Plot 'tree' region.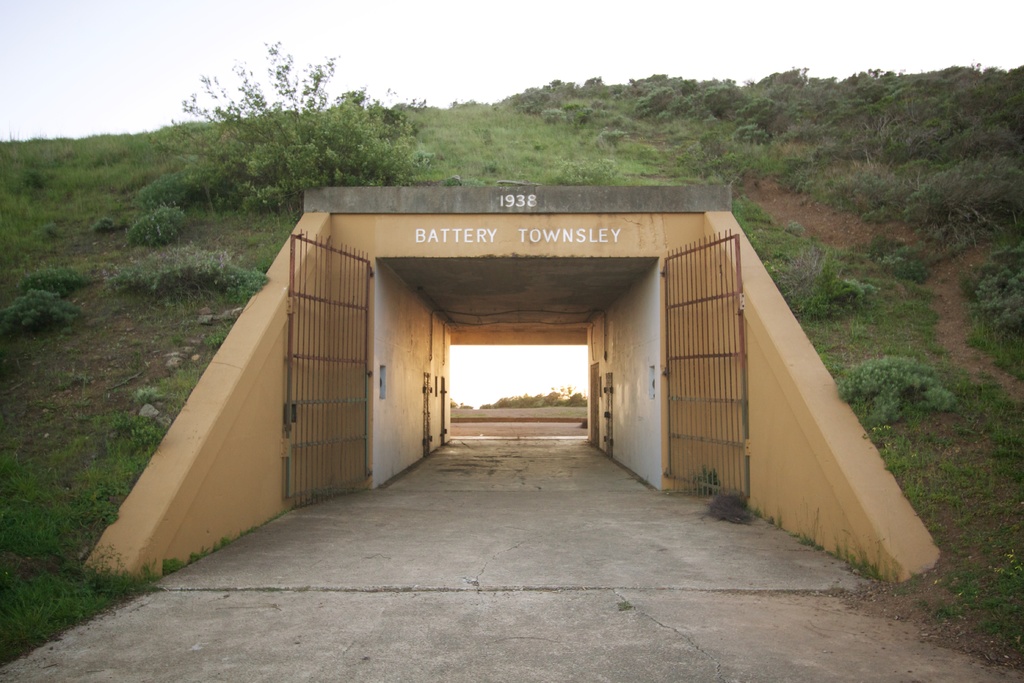
Plotted at <box>150,38,437,228</box>.
